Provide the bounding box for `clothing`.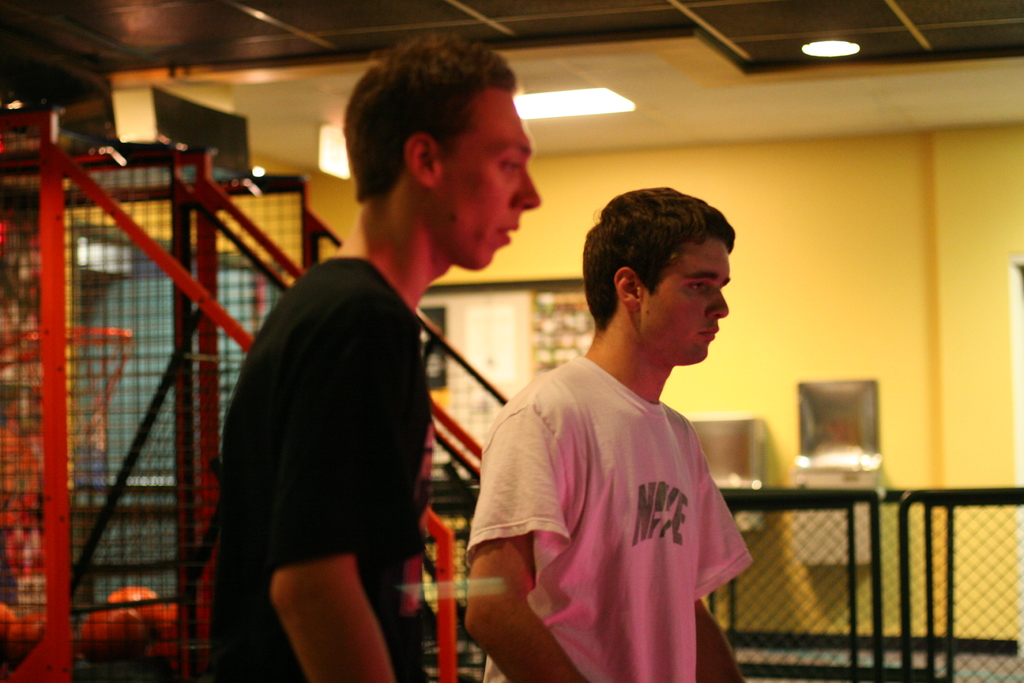
Rect(227, 260, 428, 682).
